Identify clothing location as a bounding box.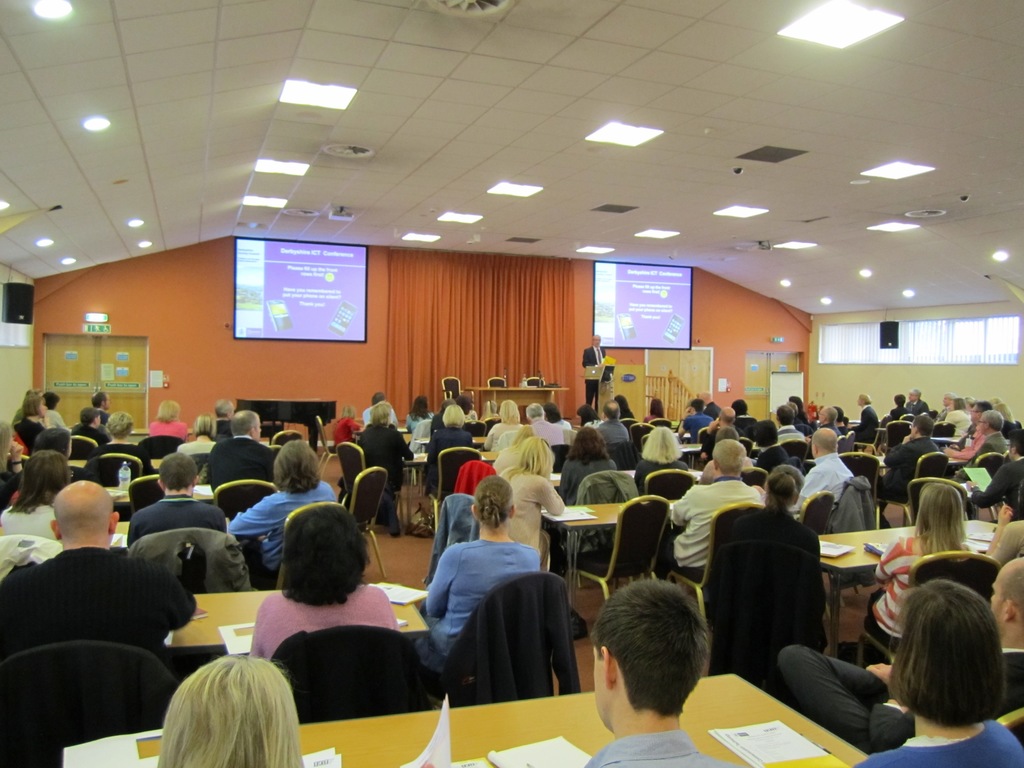
x1=127 y1=496 x2=225 y2=549.
